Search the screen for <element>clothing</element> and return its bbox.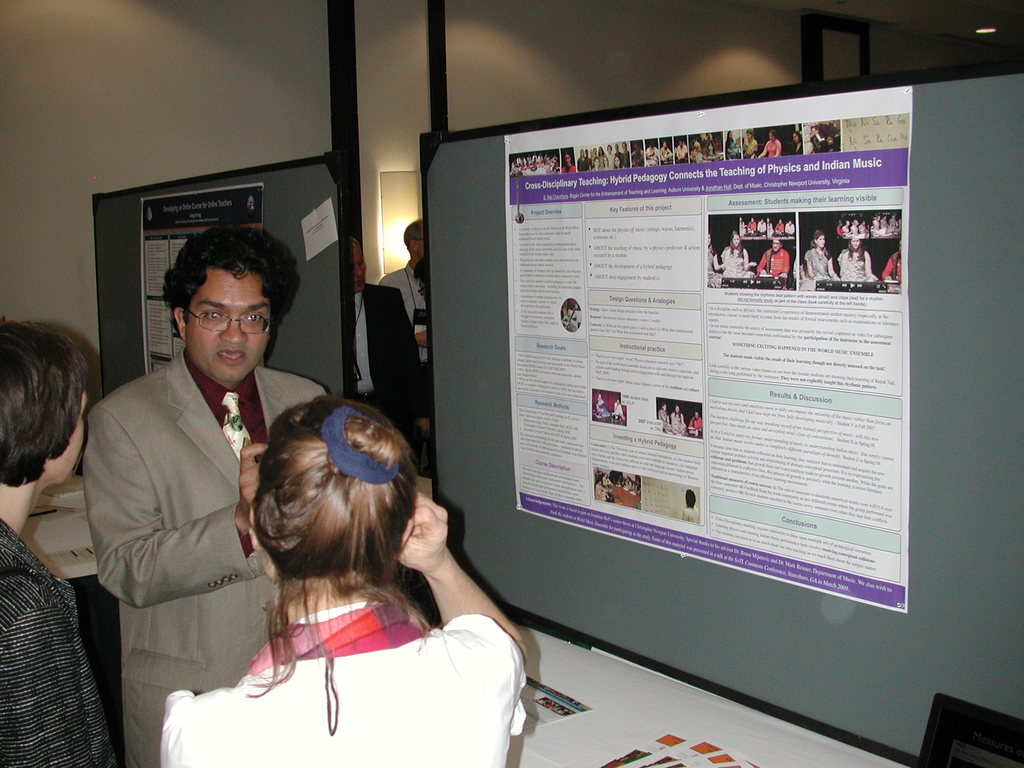
Found: {"left": 800, "top": 243, "right": 831, "bottom": 294}.
